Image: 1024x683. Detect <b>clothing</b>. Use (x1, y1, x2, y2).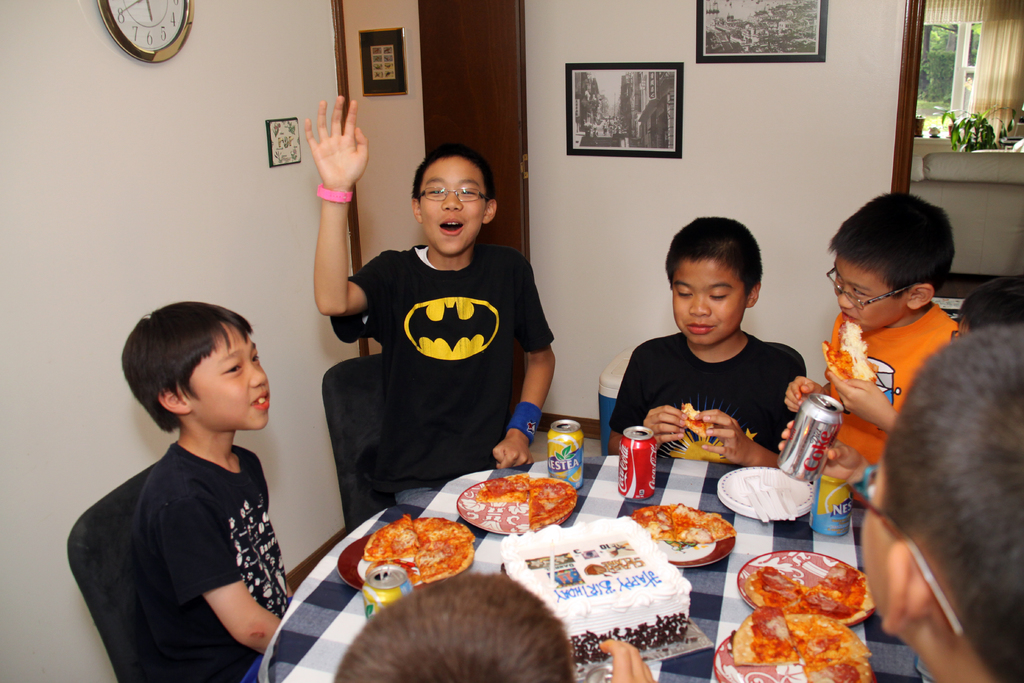
(119, 438, 286, 682).
